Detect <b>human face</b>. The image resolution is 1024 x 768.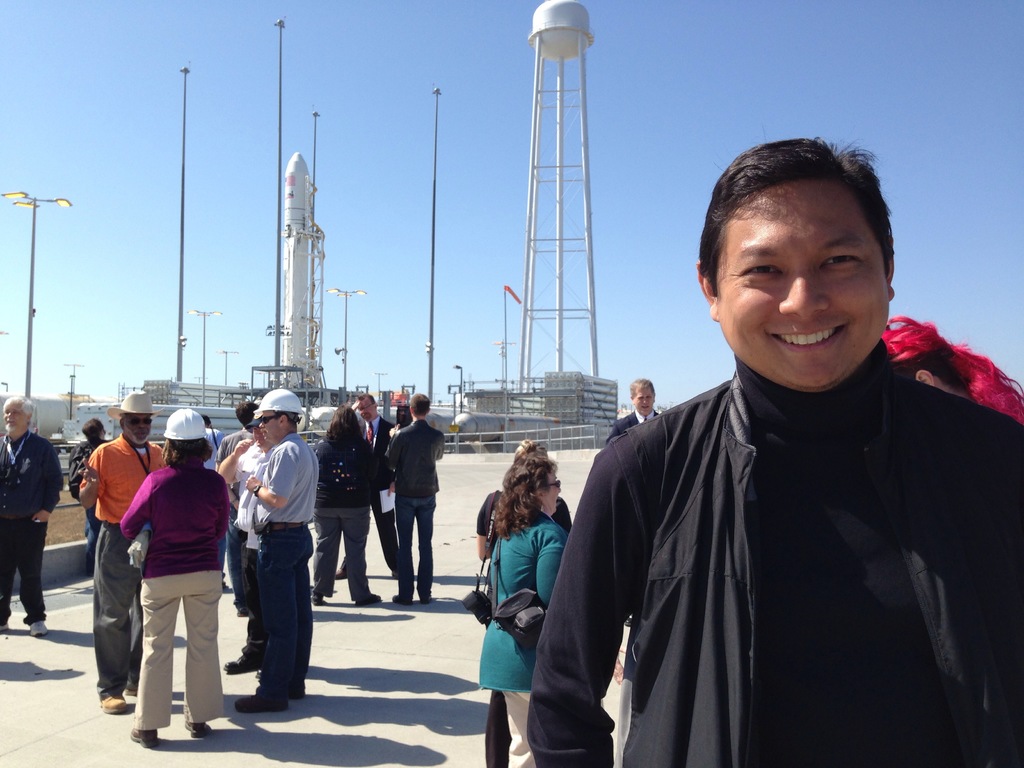
<bbox>356, 403, 375, 422</bbox>.
